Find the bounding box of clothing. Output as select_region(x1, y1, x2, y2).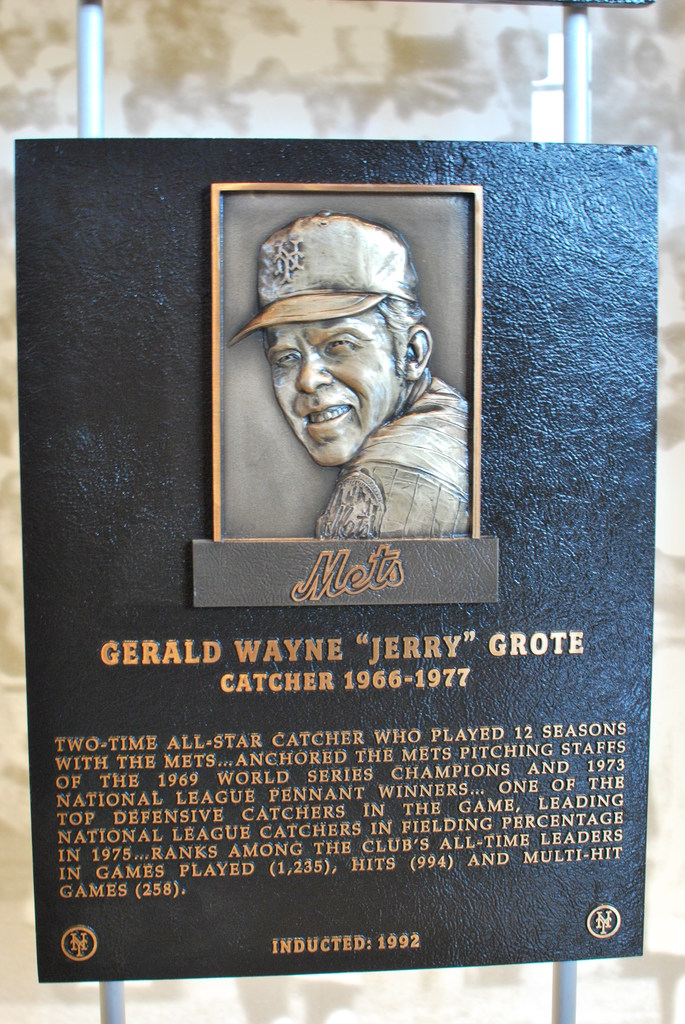
select_region(312, 370, 478, 541).
